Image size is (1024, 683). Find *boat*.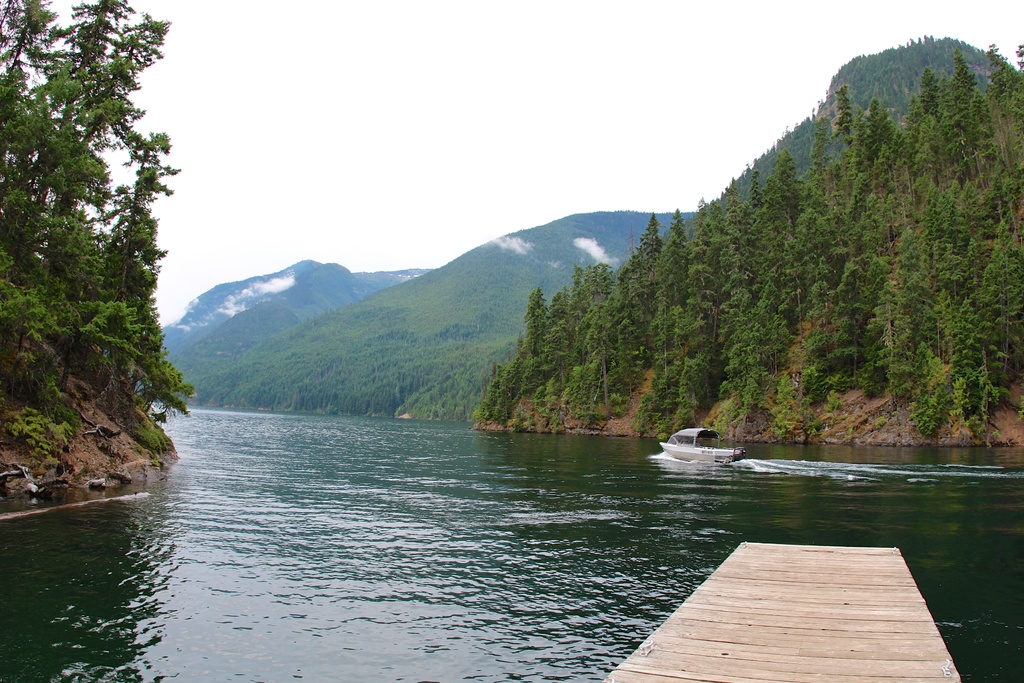
bbox(664, 426, 753, 478).
